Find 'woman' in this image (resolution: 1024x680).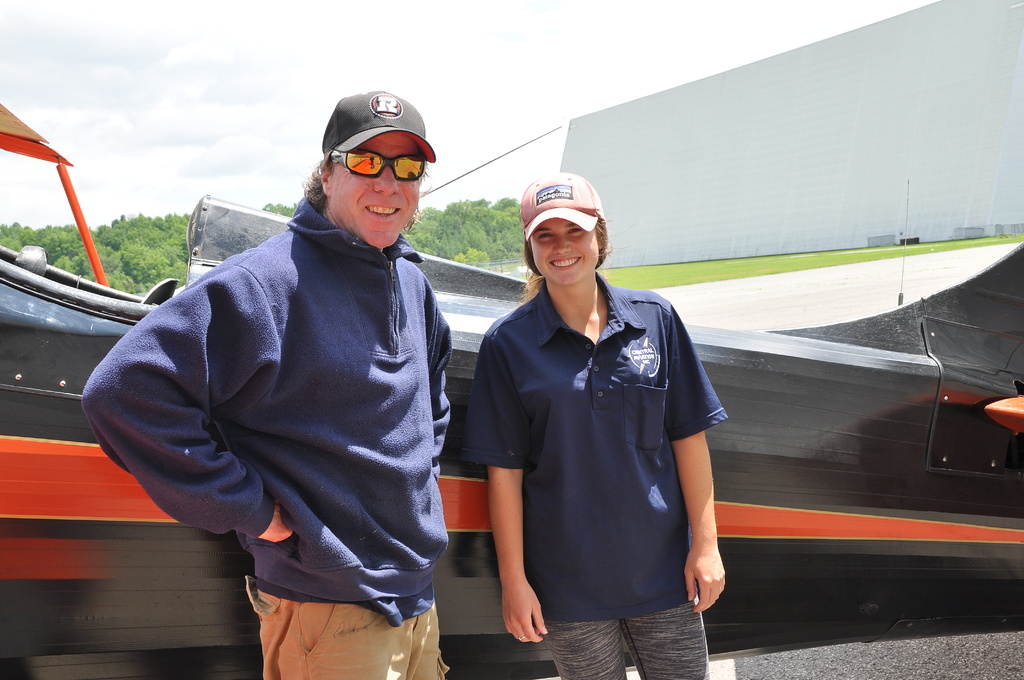
(left=458, top=172, right=741, bottom=679).
